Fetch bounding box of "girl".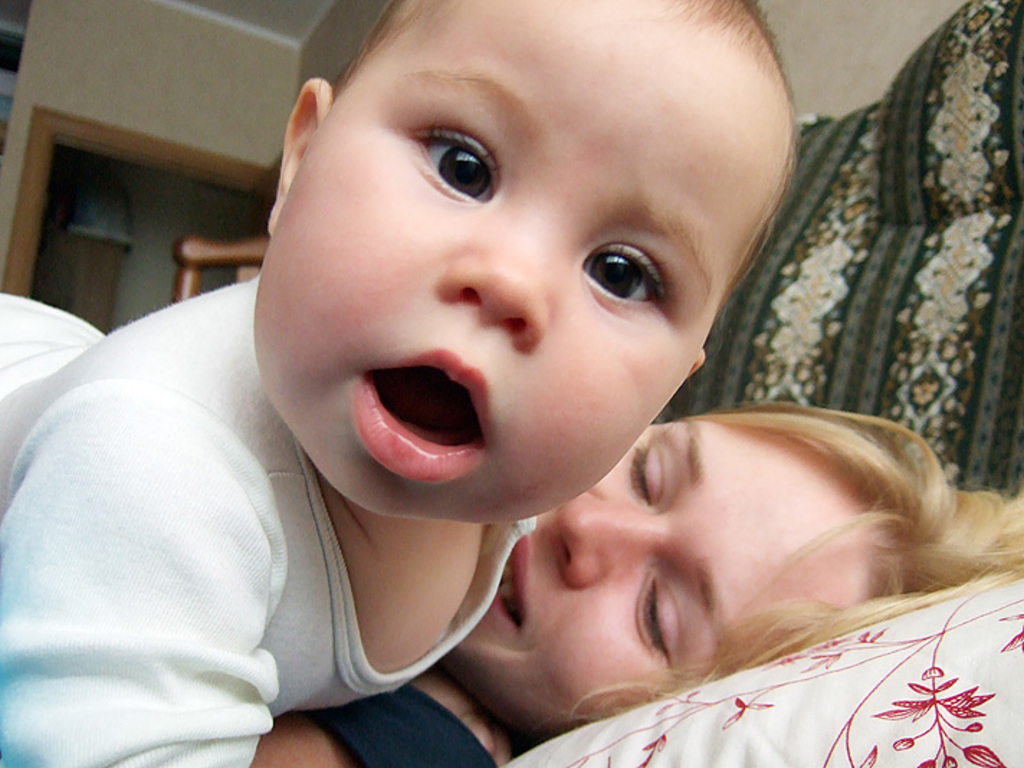
Bbox: crop(0, 0, 798, 767).
